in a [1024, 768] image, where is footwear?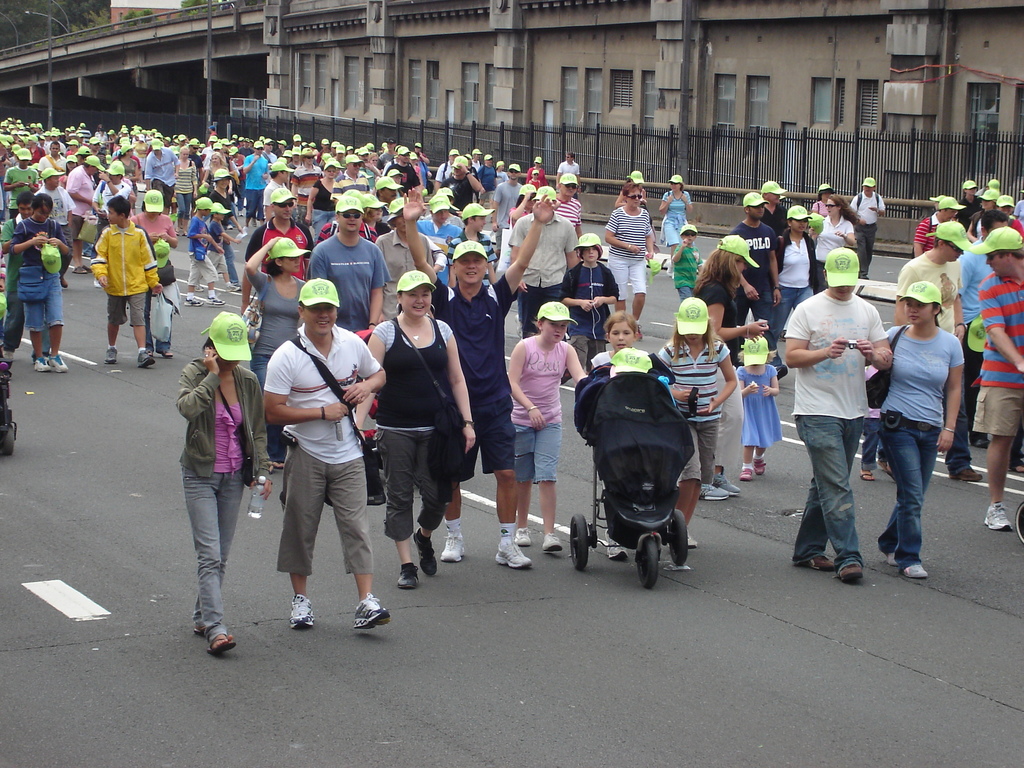
541/531/566/553.
